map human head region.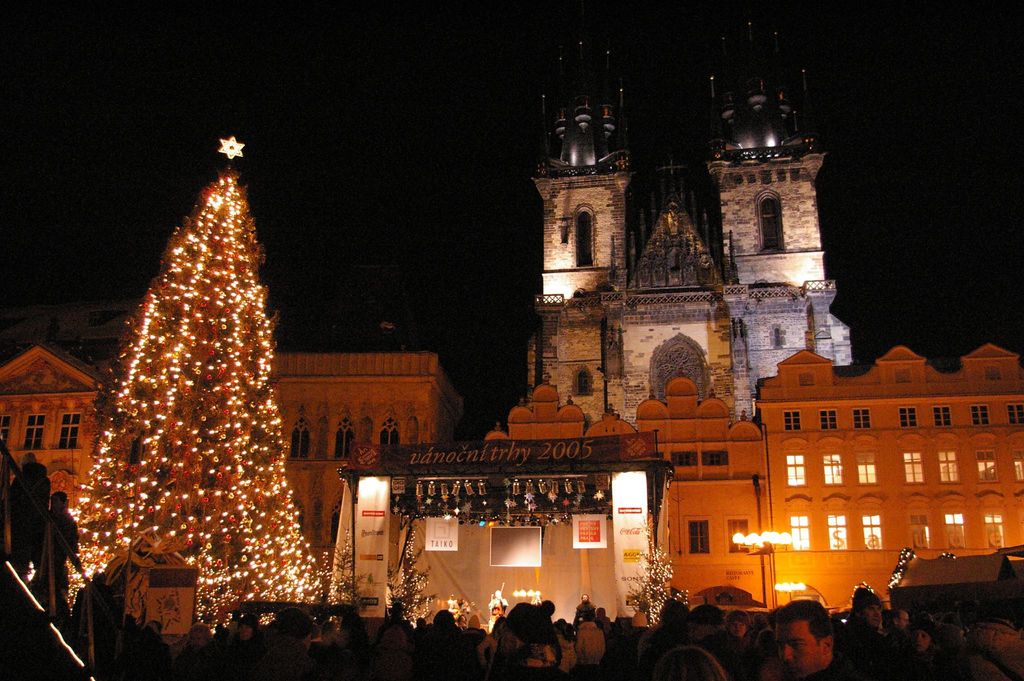
Mapped to (657, 599, 689, 628).
